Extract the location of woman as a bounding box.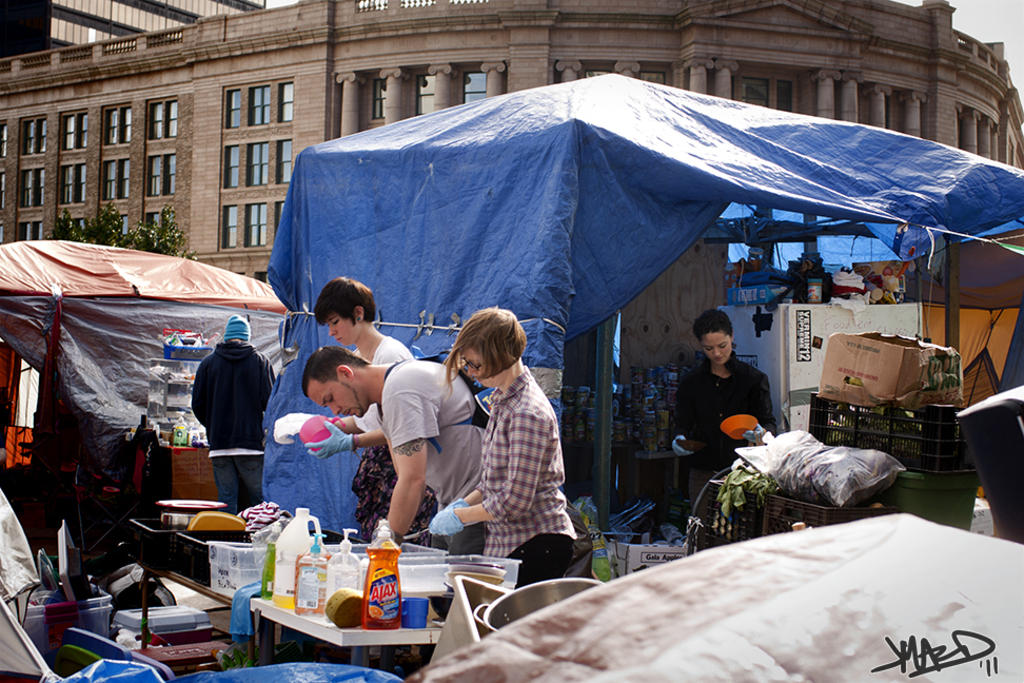
x1=304 y1=275 x2=438 y2=657.
